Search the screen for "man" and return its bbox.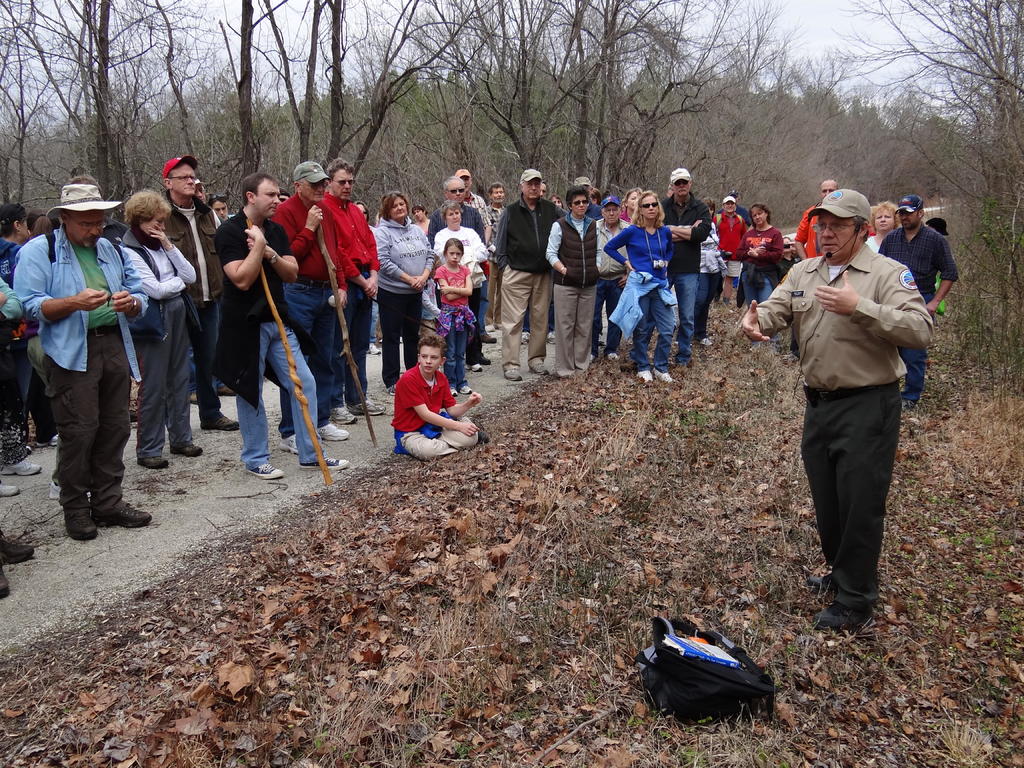
Found: {"left": 159, "top": 152, "right": 239, "bottom": 431}.
